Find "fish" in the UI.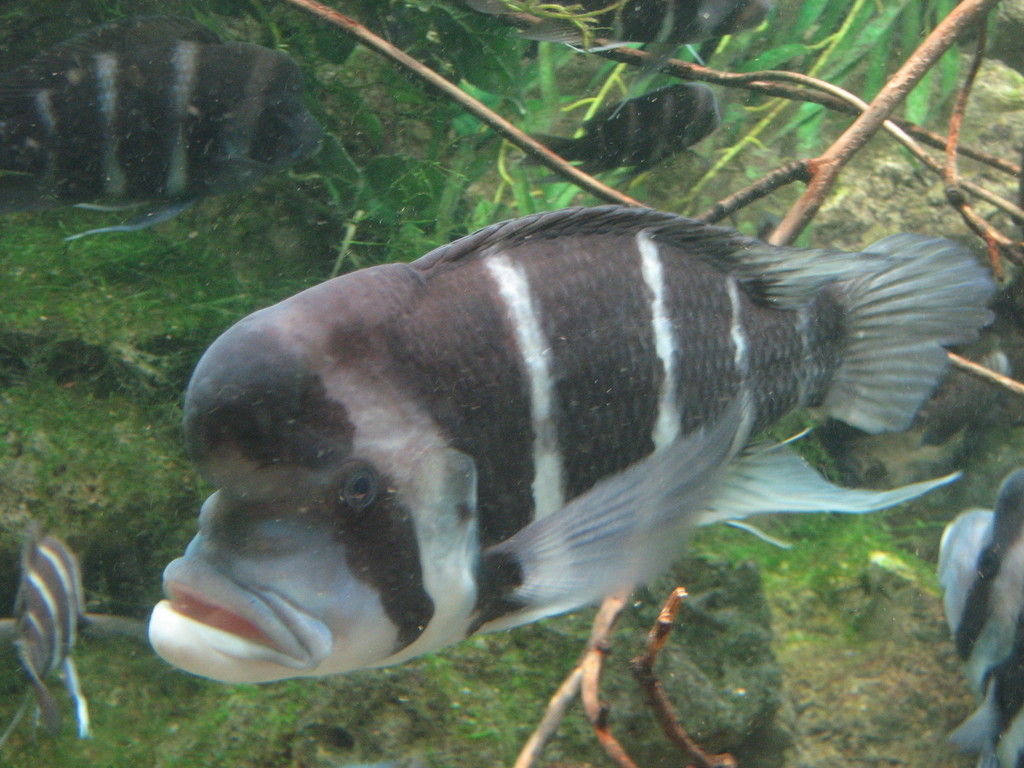
UI element at select_region(938, 459, 1023, 767).
